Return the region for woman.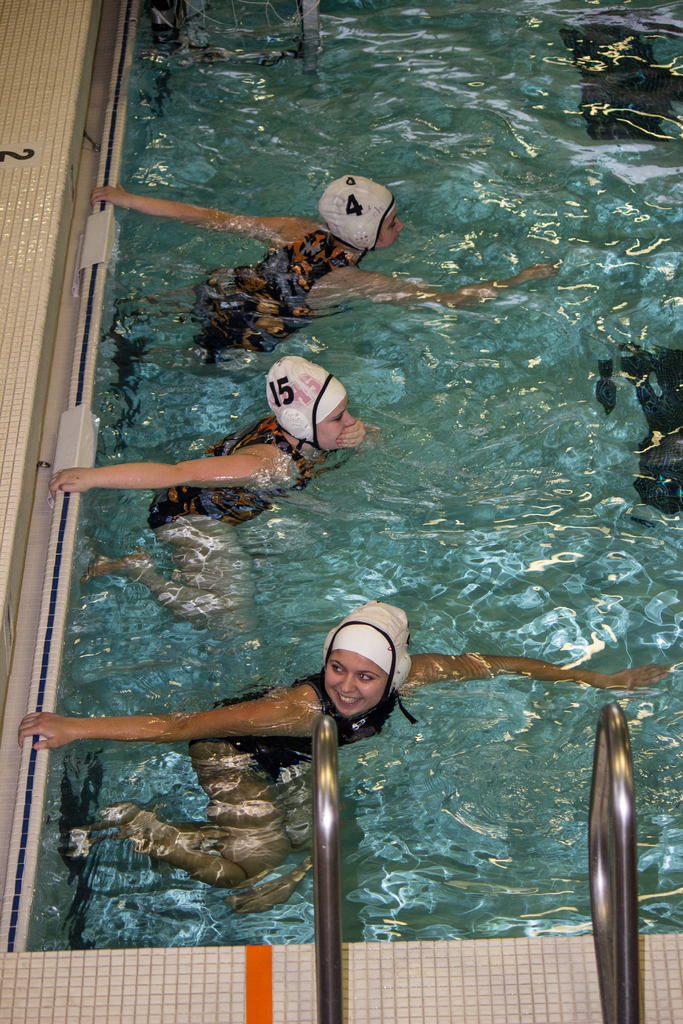
[19,597,674,910].
